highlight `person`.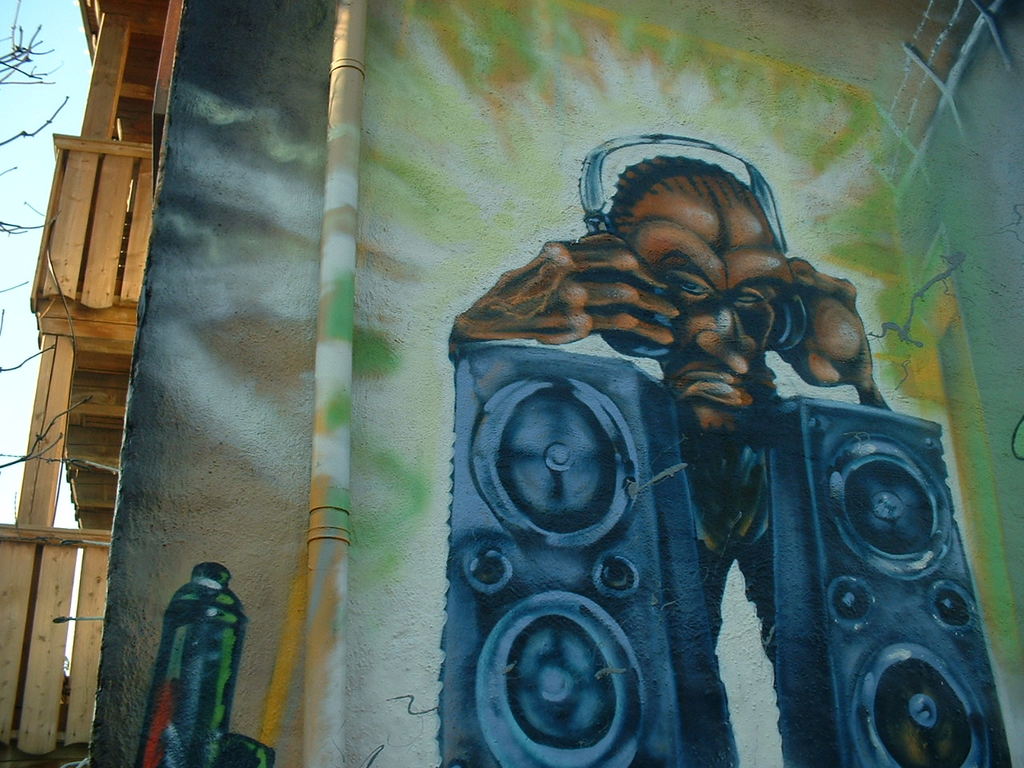
Highlighted region: bbox=(449, 150, 897, 689).
